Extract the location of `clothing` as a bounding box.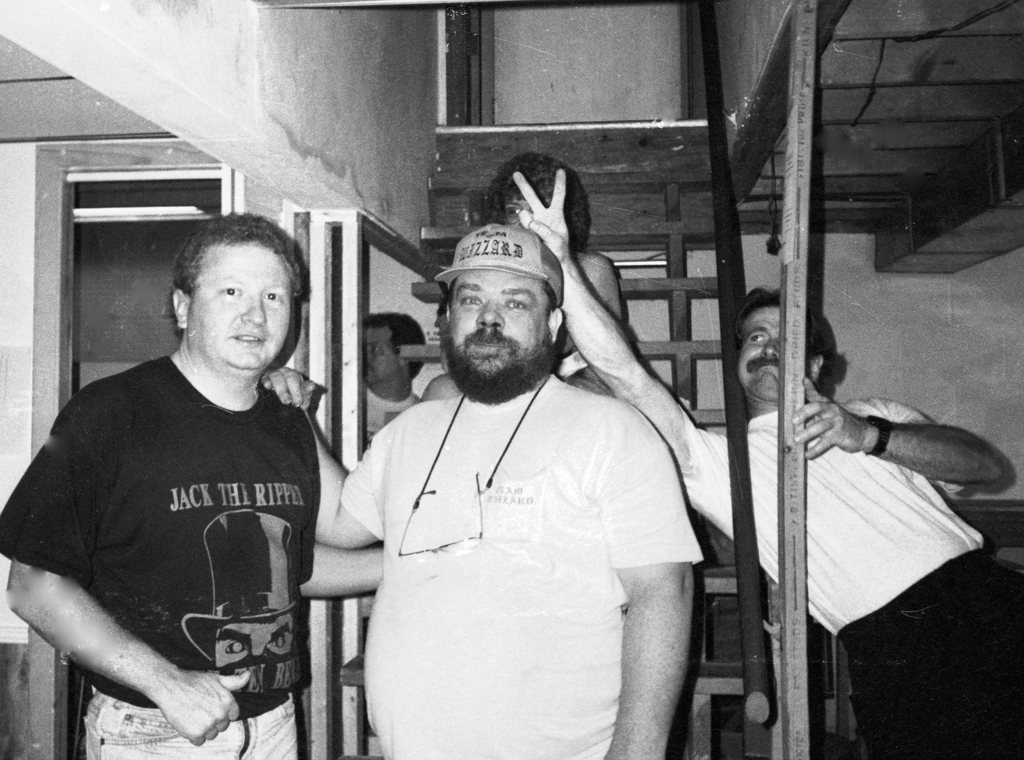
select_region(835, 547, 1023, 759).
